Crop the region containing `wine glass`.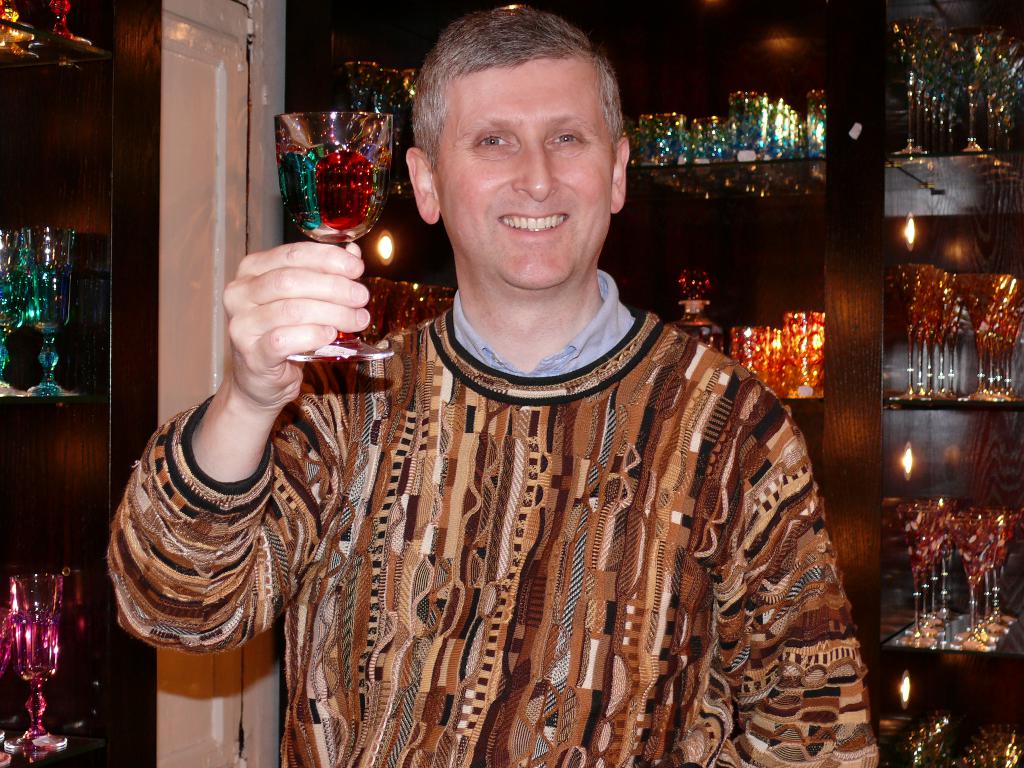
Crop region: <box>0,230,24,388</box>.
